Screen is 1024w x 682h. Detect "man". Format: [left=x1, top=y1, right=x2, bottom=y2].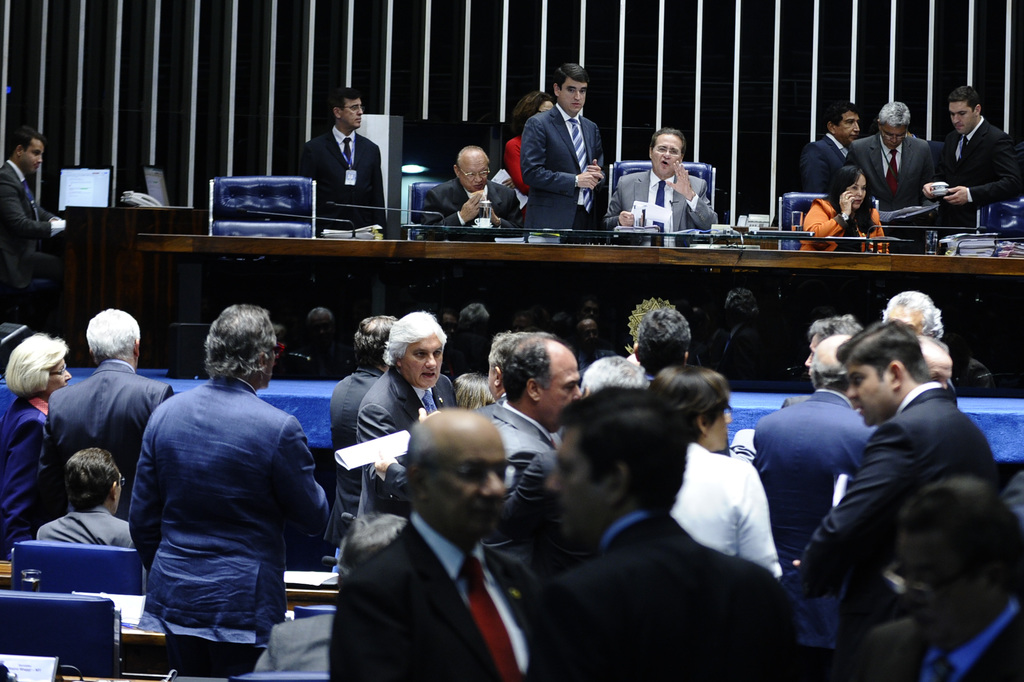
[left=429, top=143, right=525, bottom=236].
